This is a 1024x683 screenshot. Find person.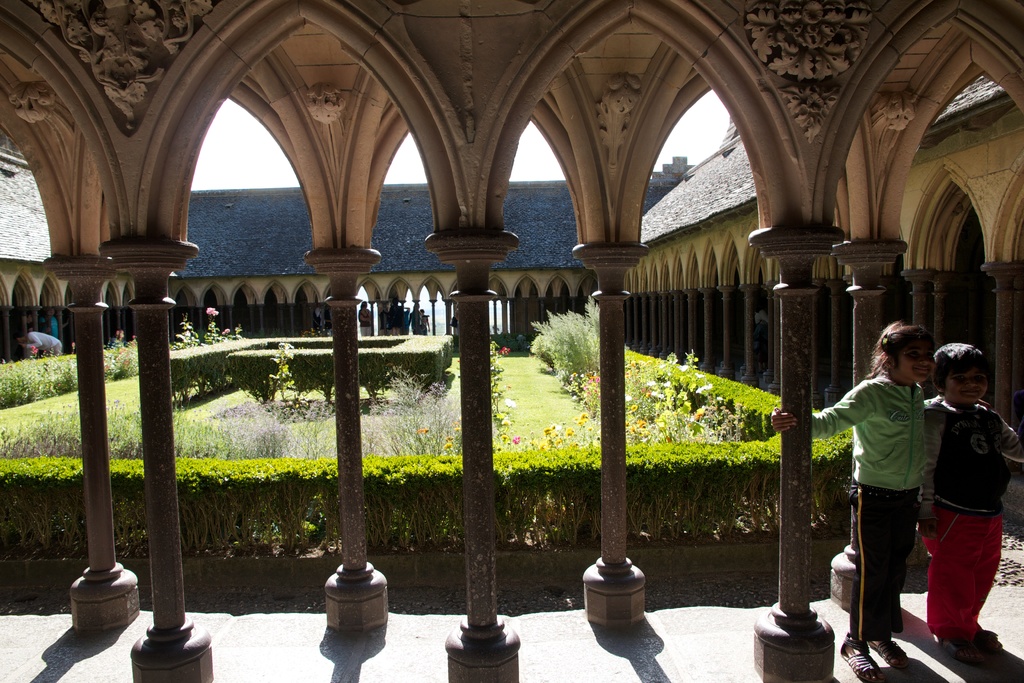
Bounding box: region(13, 327, 63, 356).
